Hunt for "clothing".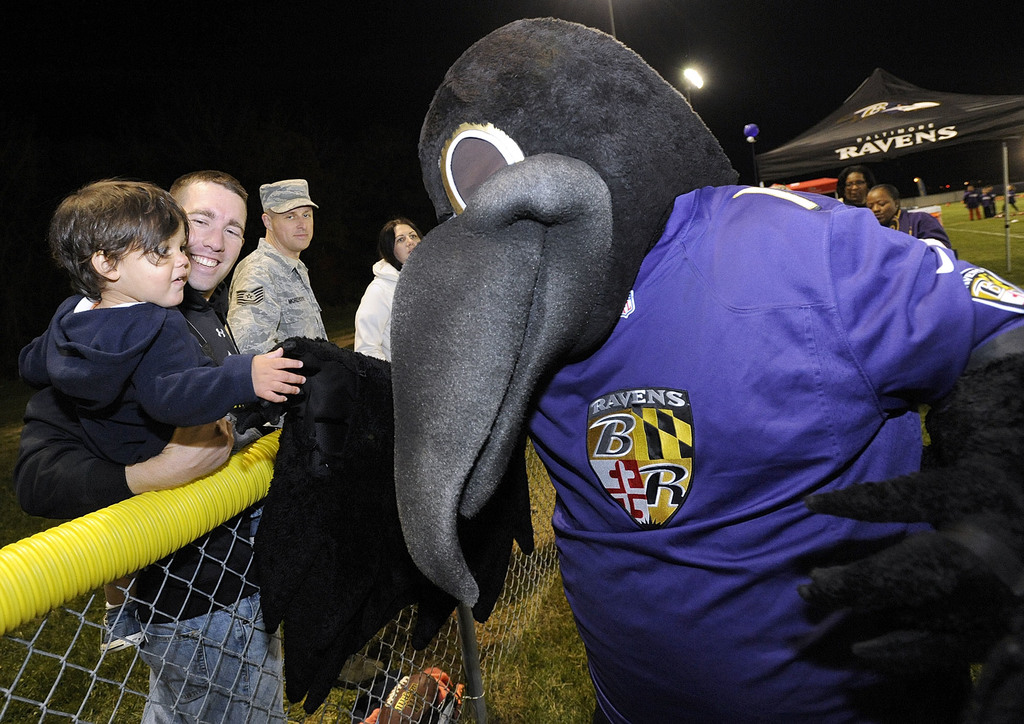
Hunted down at select_region(348, 264, 402, 362).
